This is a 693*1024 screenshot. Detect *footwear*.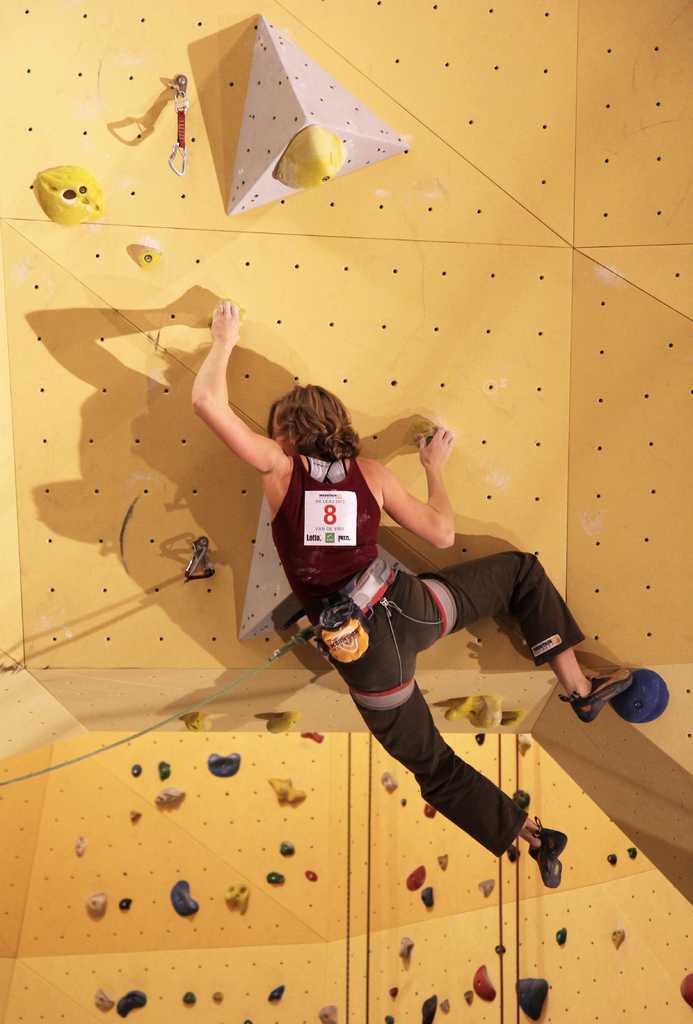
{"left": 507, "top": 820, "right": 581, "bottom": 888}.
